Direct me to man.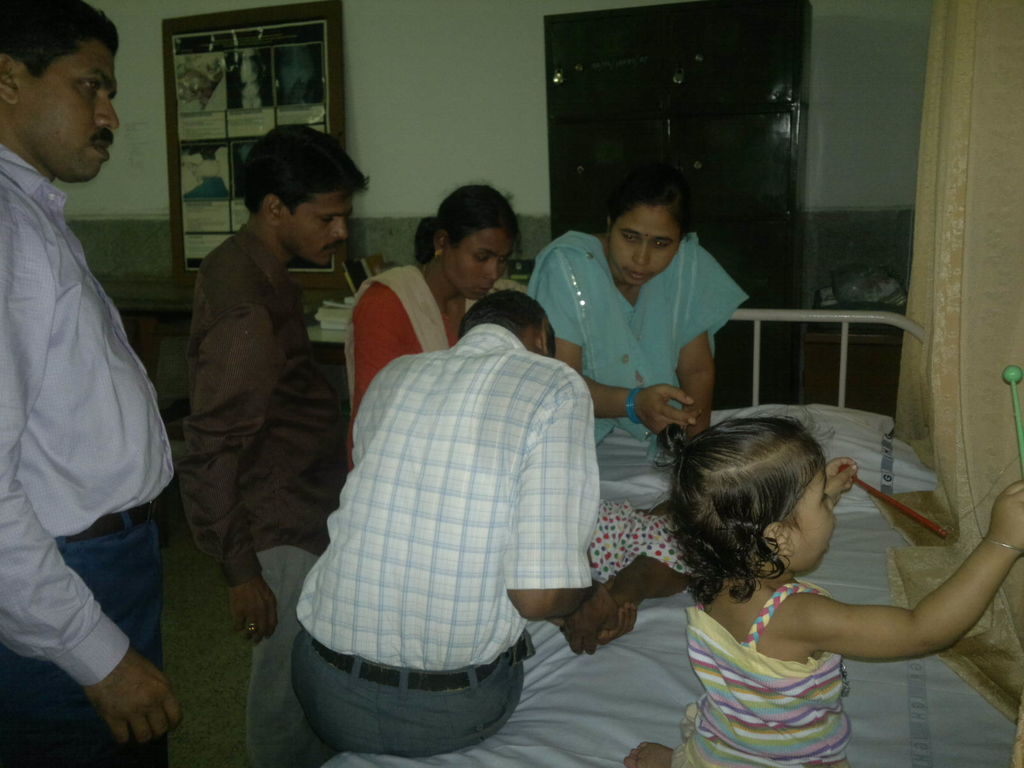
Direction: {"x1": 0, "y1": 0, "x2": 192, "y2": 767}.
